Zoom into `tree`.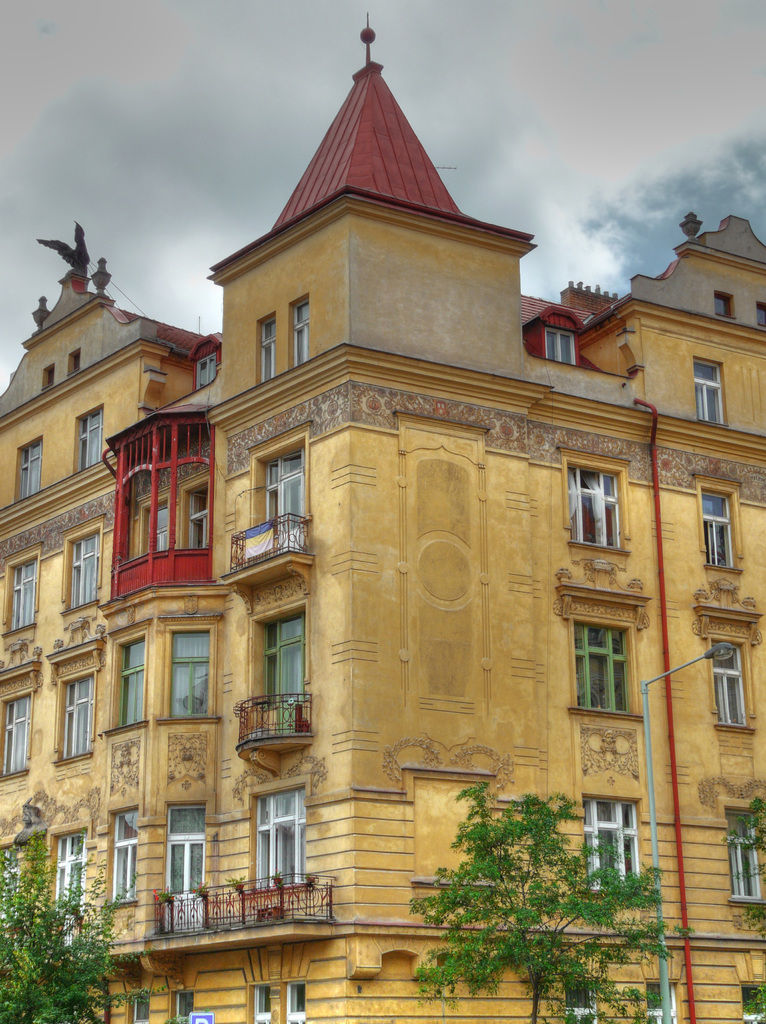
Zoom target: BBox(0, 829, 202, 1023).
